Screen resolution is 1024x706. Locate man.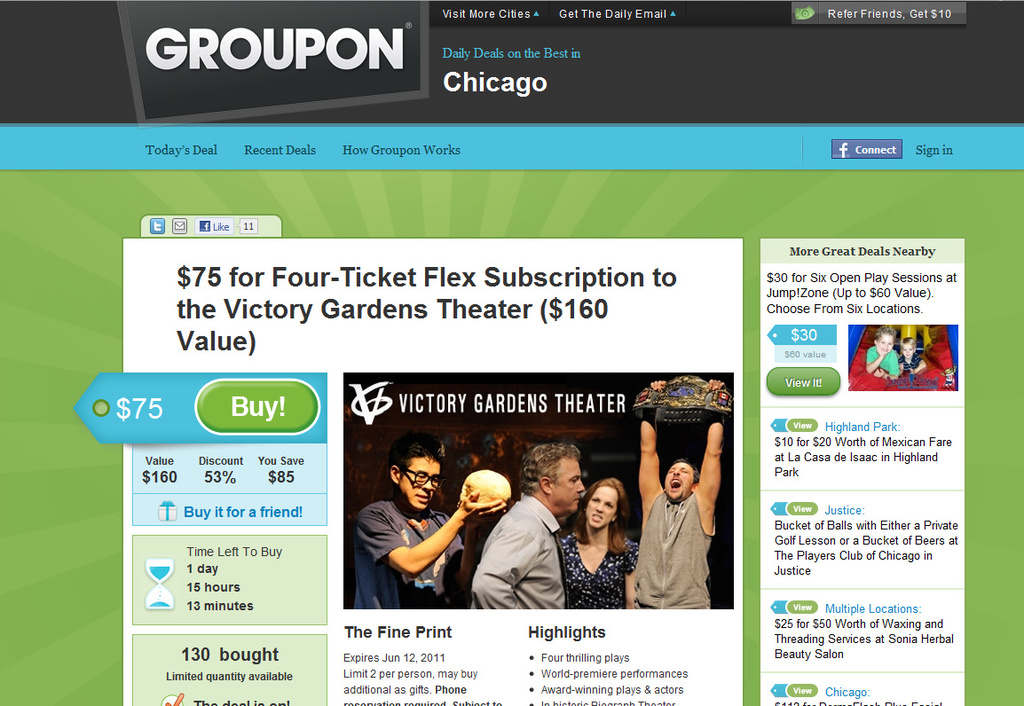
(left=464, top=443, right=584, bottom=609).
